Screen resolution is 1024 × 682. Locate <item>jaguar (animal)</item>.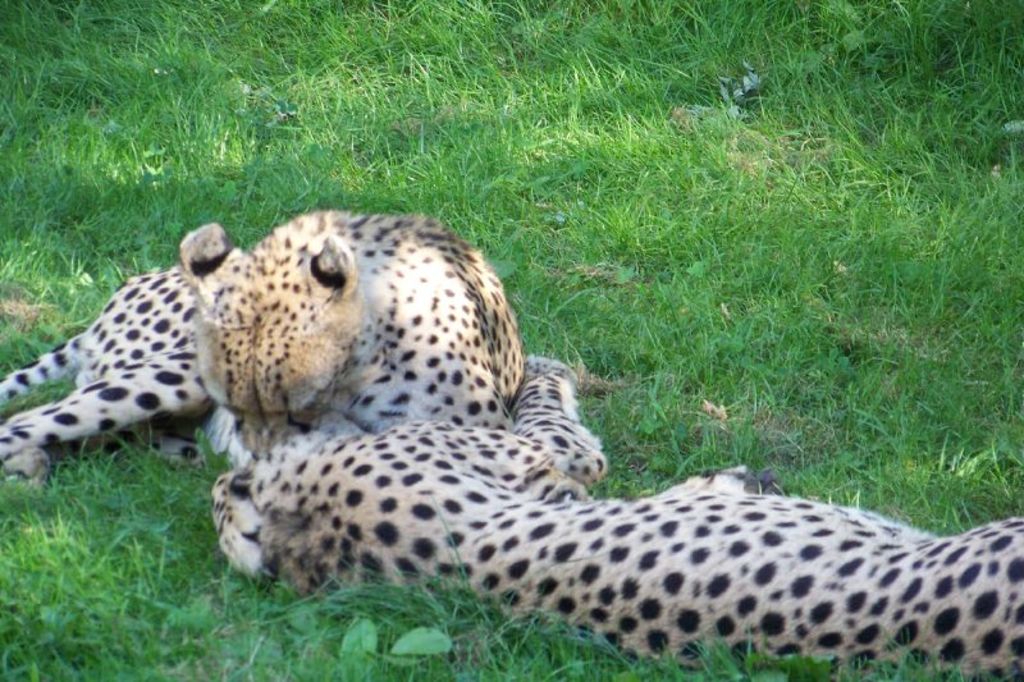
bbox=(209, 347, 1023, 681).
